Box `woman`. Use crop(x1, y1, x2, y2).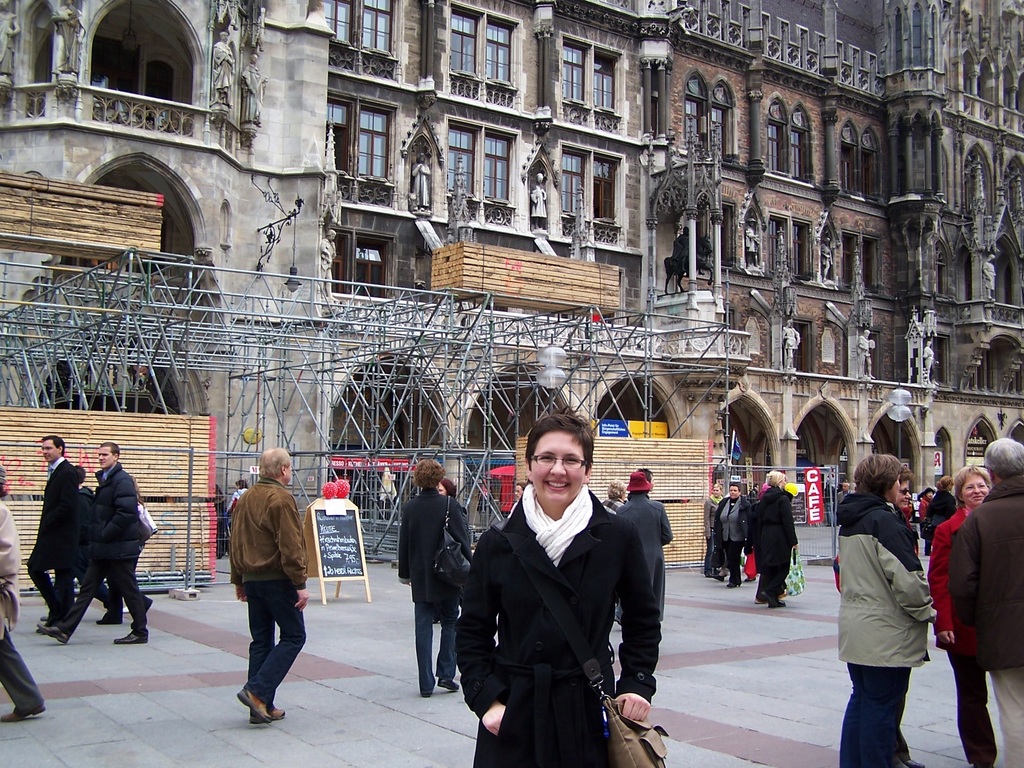
crop(714, 478, 747, 588).
